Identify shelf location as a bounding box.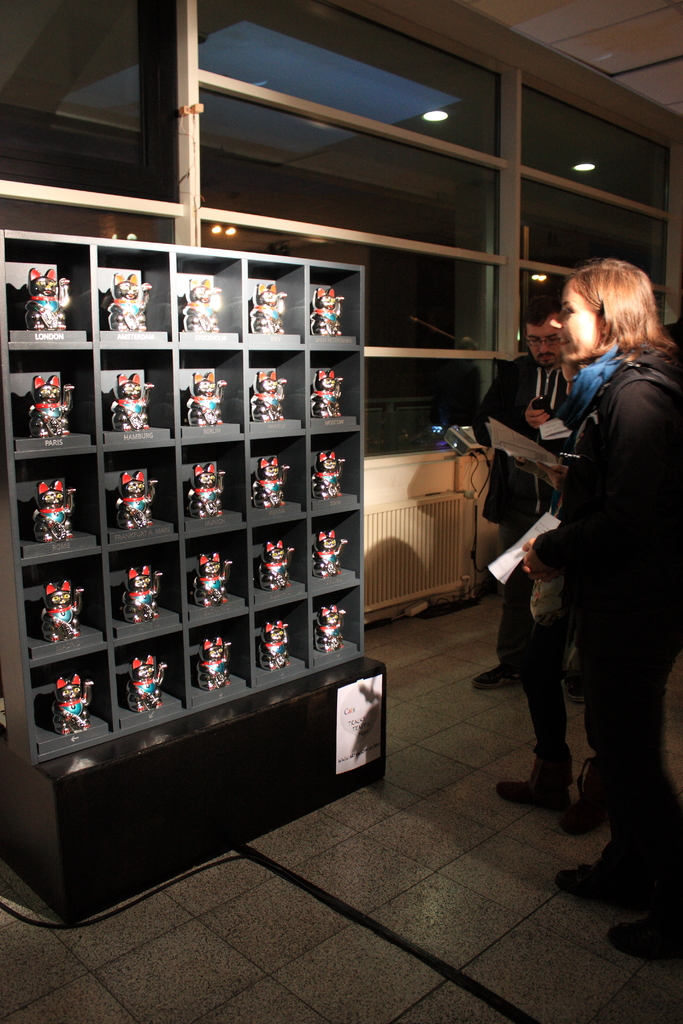
[186, 522, 254, 626].
